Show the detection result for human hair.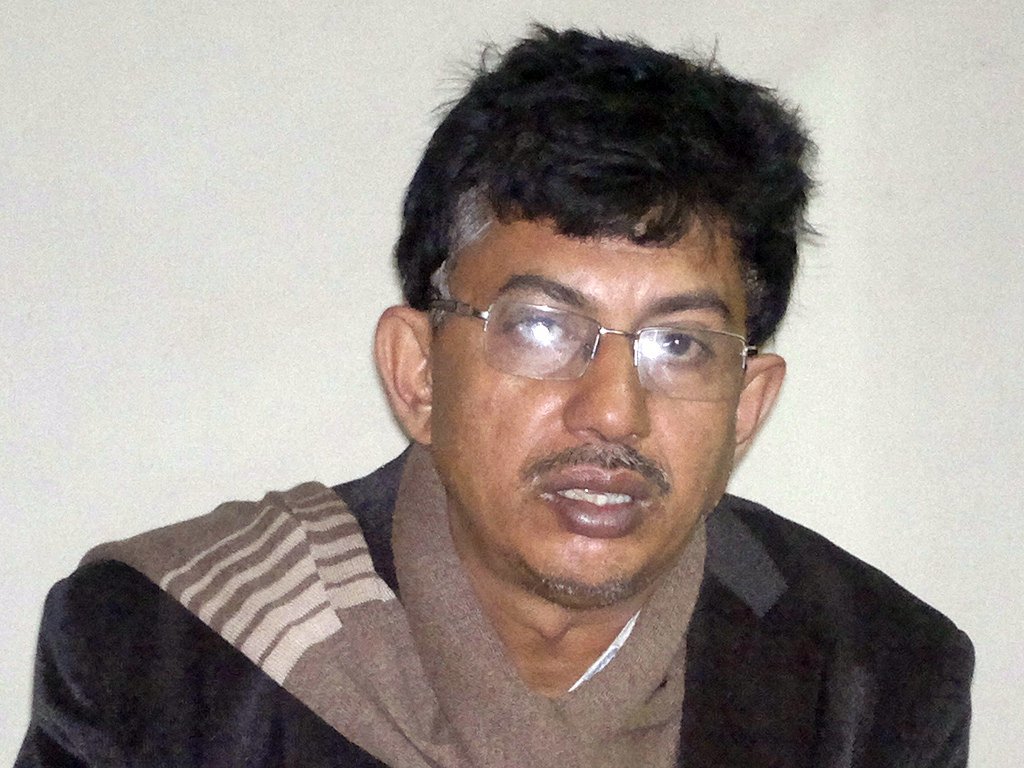
select_region(422, 47, 788, 350).
